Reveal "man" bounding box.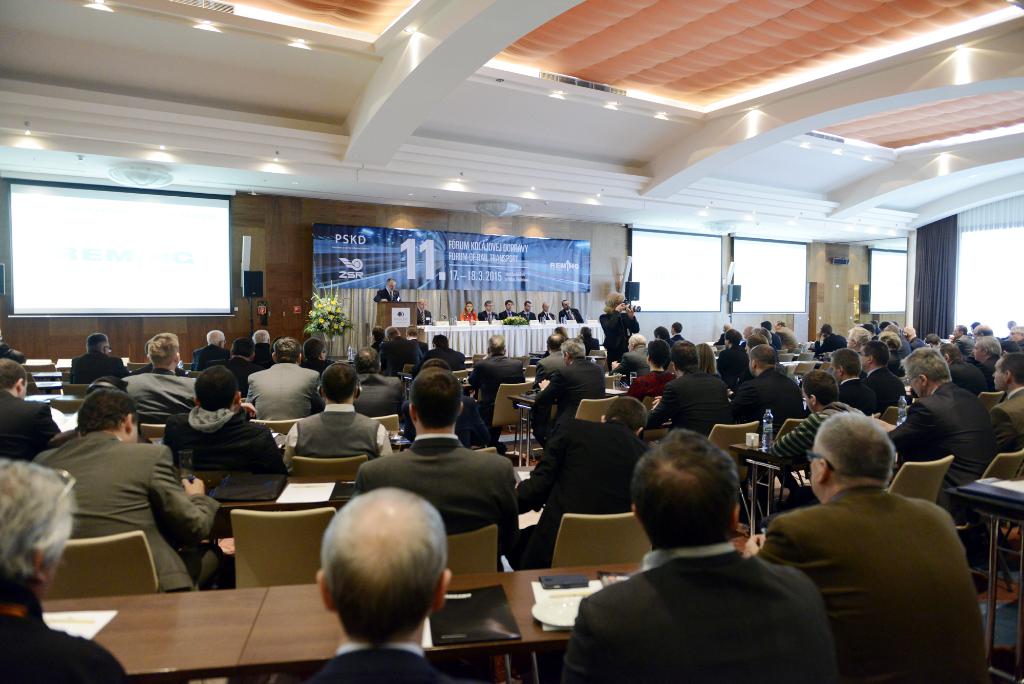
Revealed: BBox(282, 358, 399, 476).
